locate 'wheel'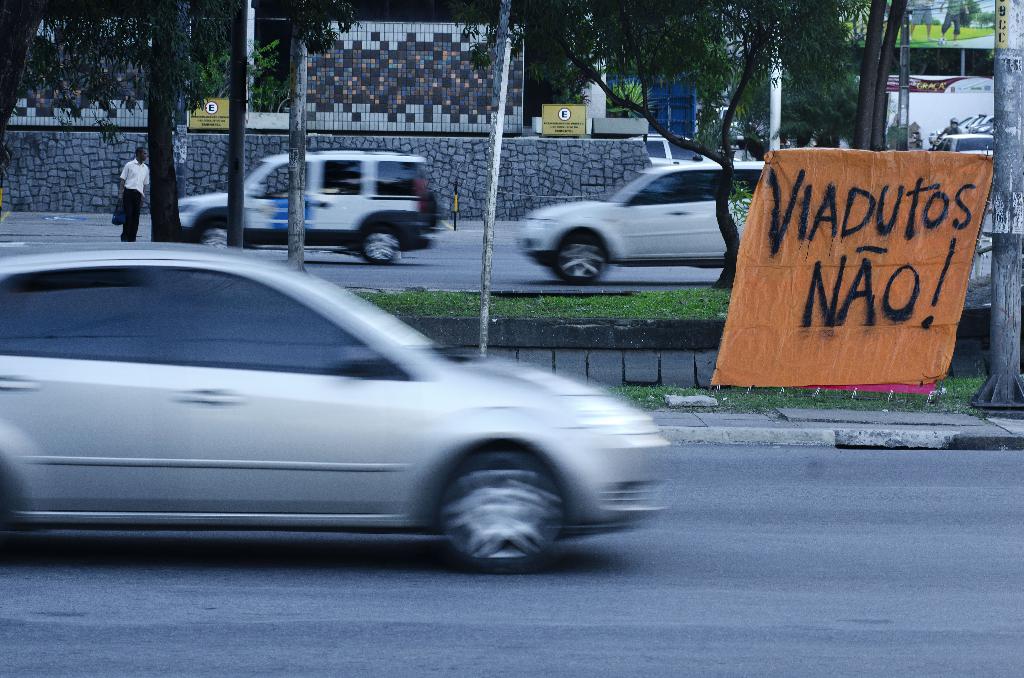
[196,228,241,250]
